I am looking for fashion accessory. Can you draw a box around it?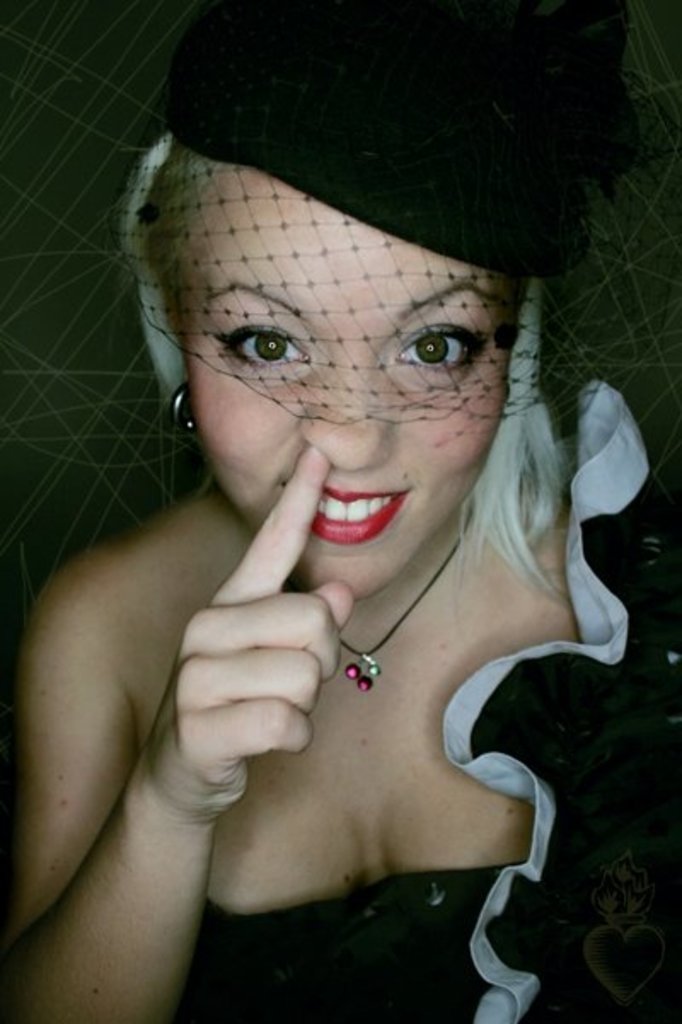
Sure, the bounding box is (left=329, top=498, right=484, bottom=716).
